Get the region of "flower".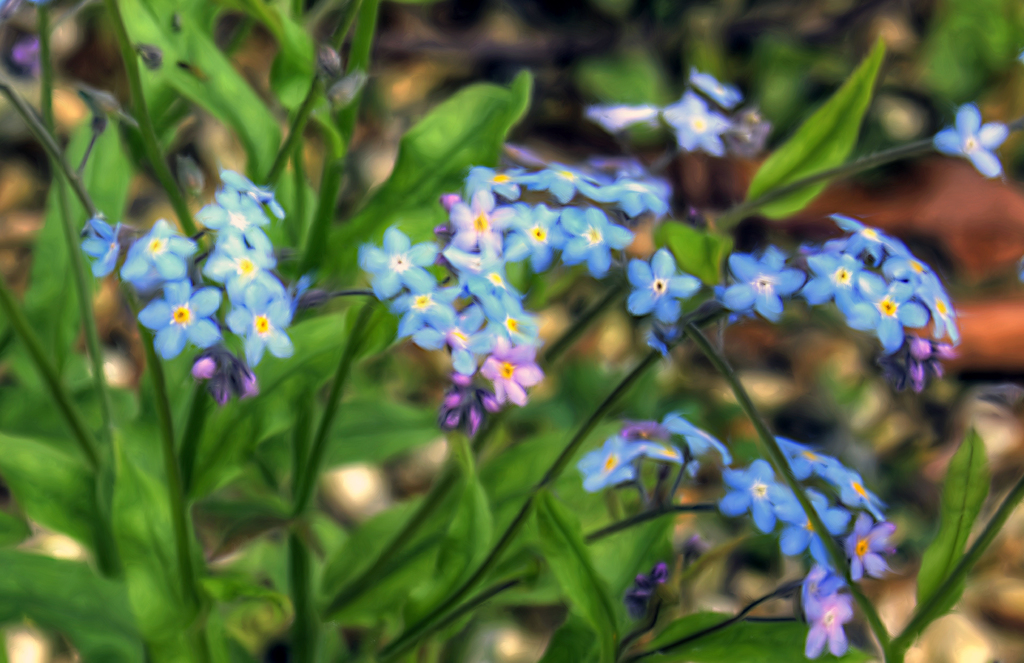
719, 245, 818, 326.
